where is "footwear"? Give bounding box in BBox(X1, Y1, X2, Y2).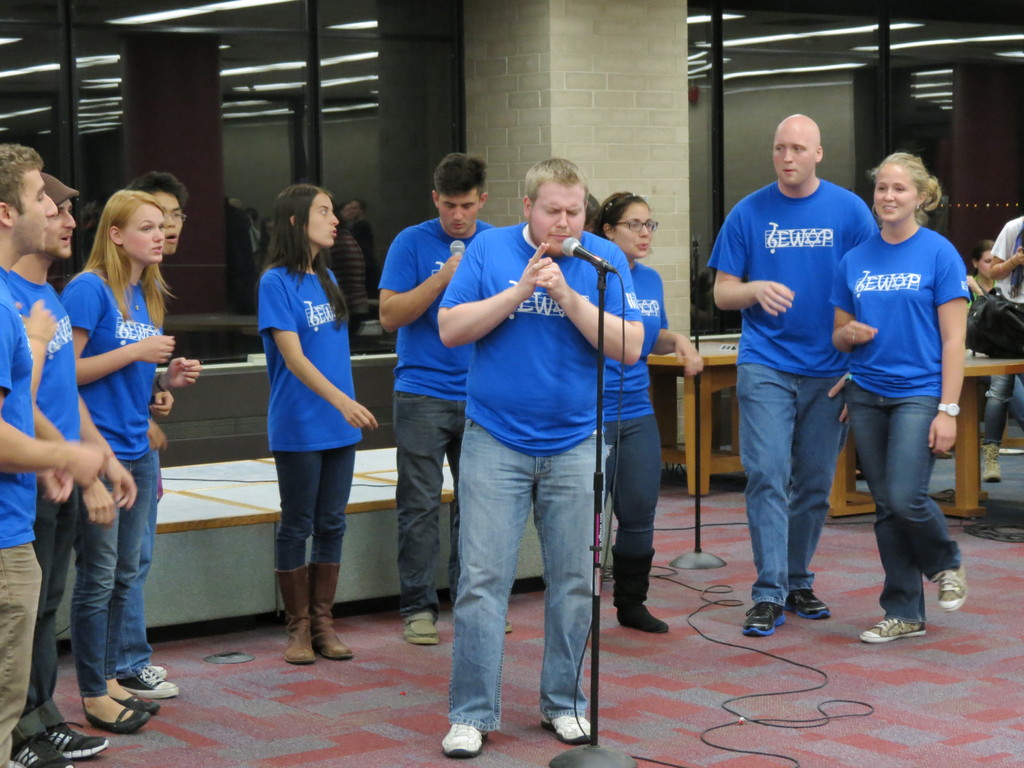
BBox(607, 543, 669, 636).
